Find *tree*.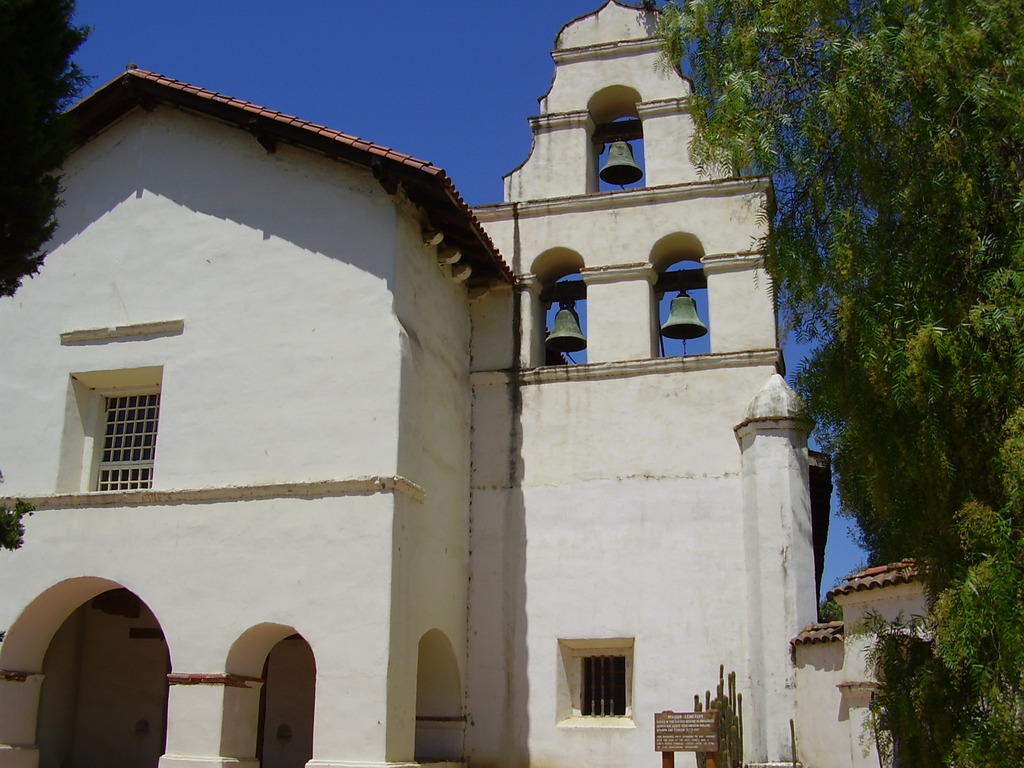
[x1=0, y1=0, x2=100, y2=305].
